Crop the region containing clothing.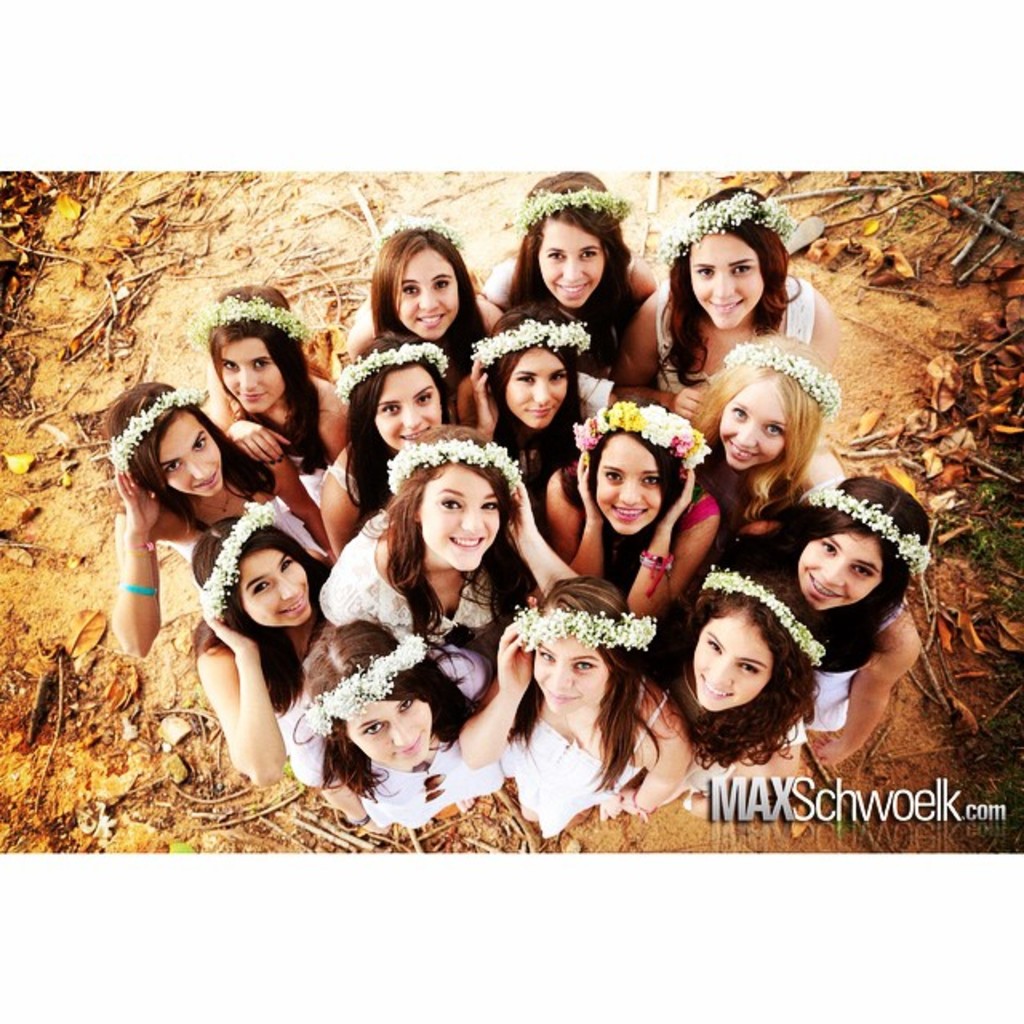
Crop region: <bbox>286, 640, 515, 835</bbox>.
